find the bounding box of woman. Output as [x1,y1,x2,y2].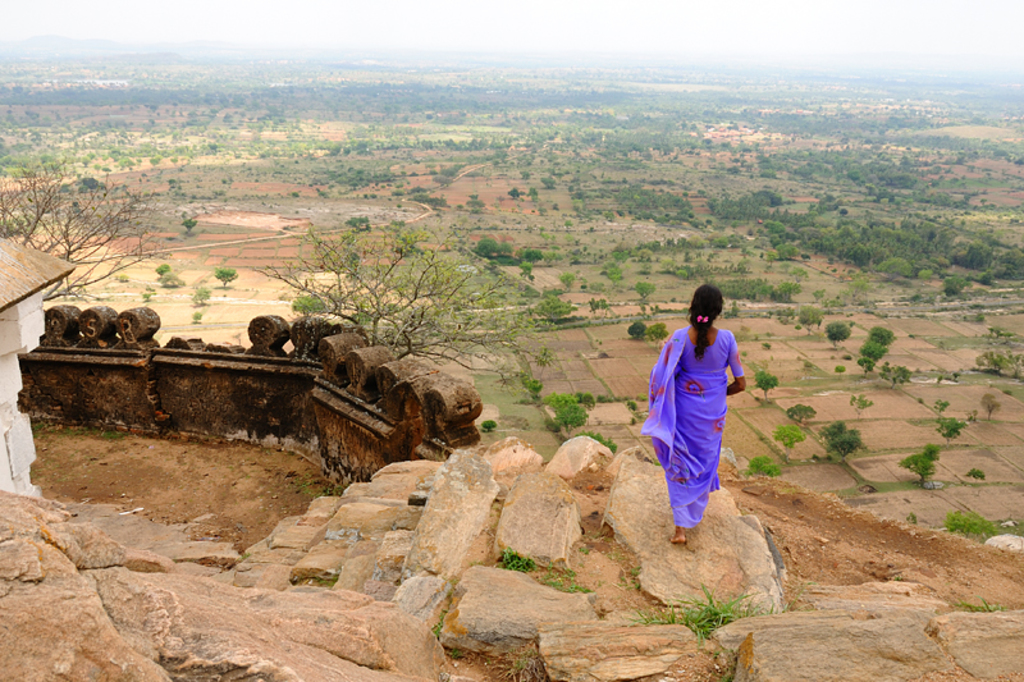
[649,275,749,548].
